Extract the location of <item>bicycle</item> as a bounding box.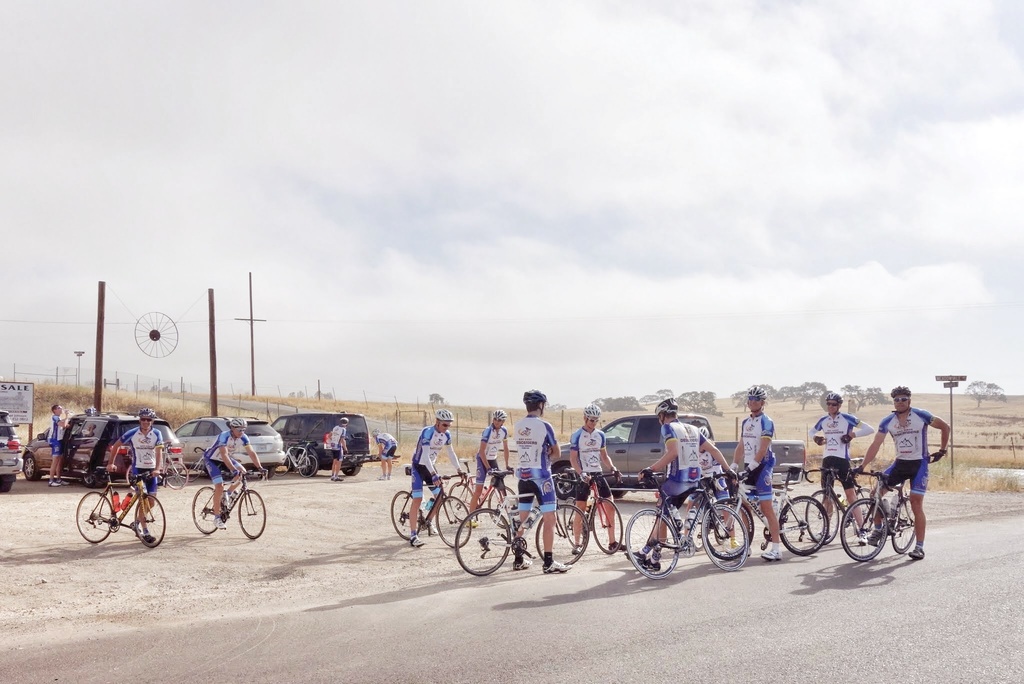
<box>187,444,231,487</box>.
